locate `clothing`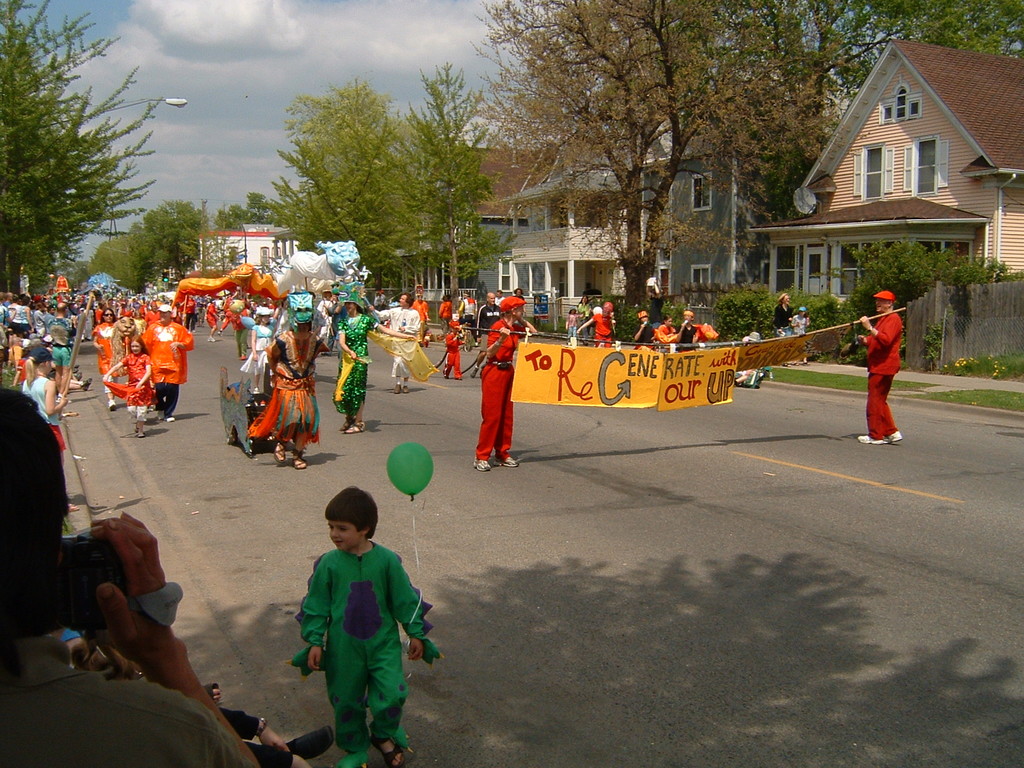
247/328/324/454
